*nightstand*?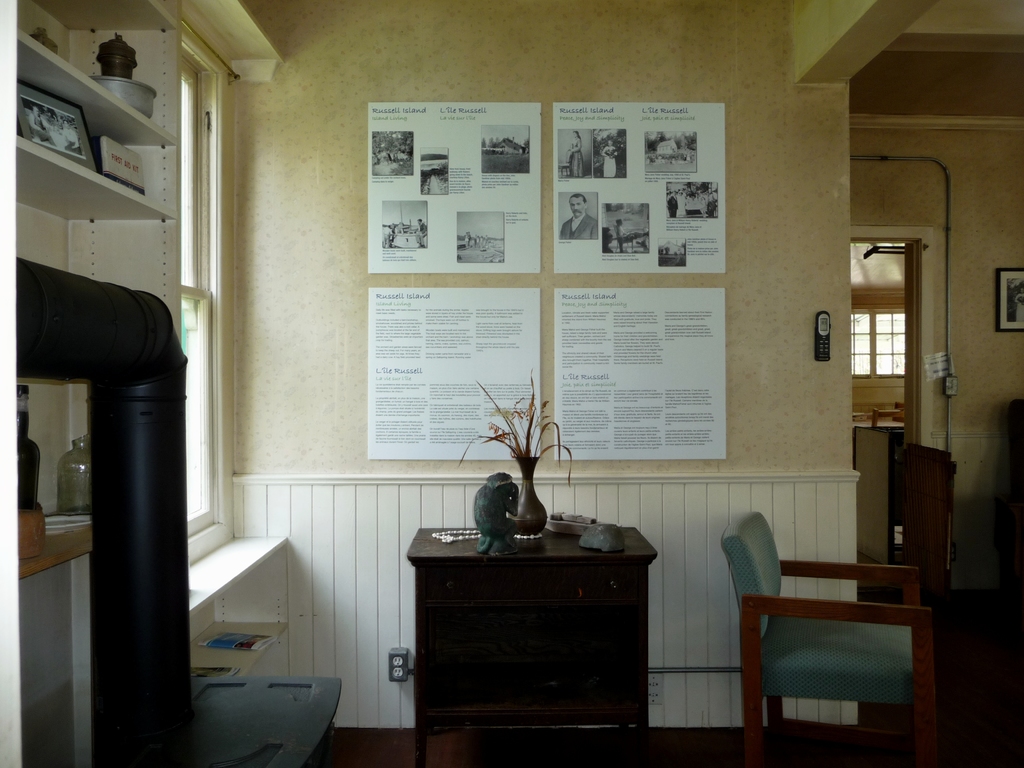
<box>385,509,669,740</box>
